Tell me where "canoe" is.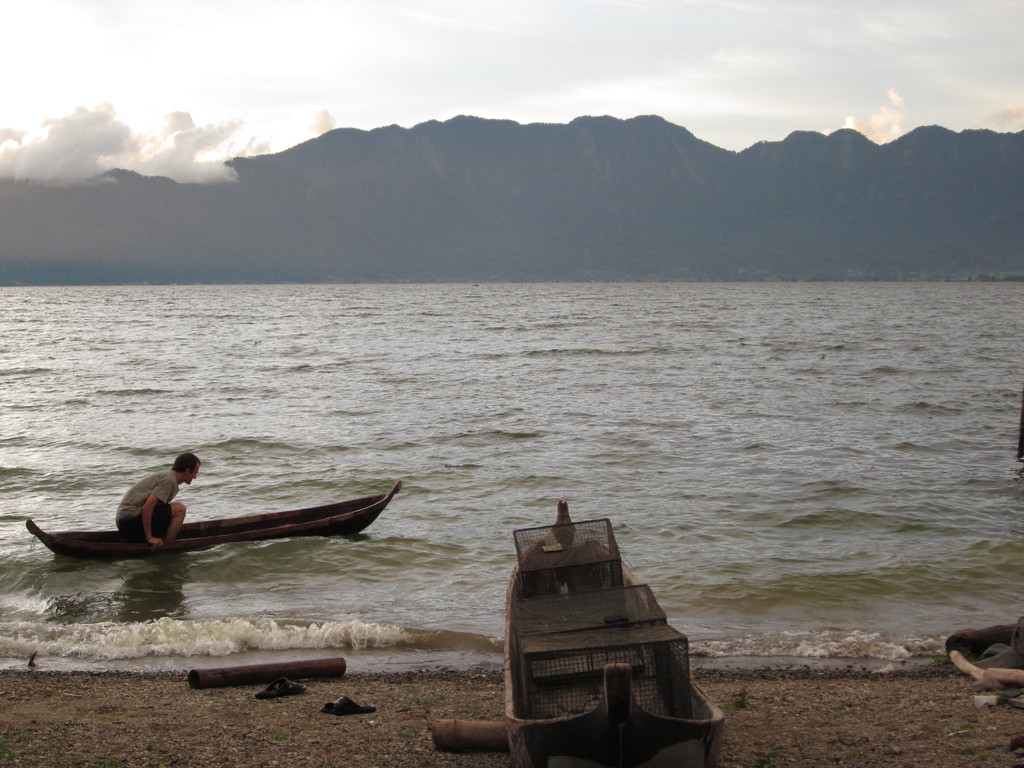
"canoe" is at bbox=(50, 482, 383, 582).
